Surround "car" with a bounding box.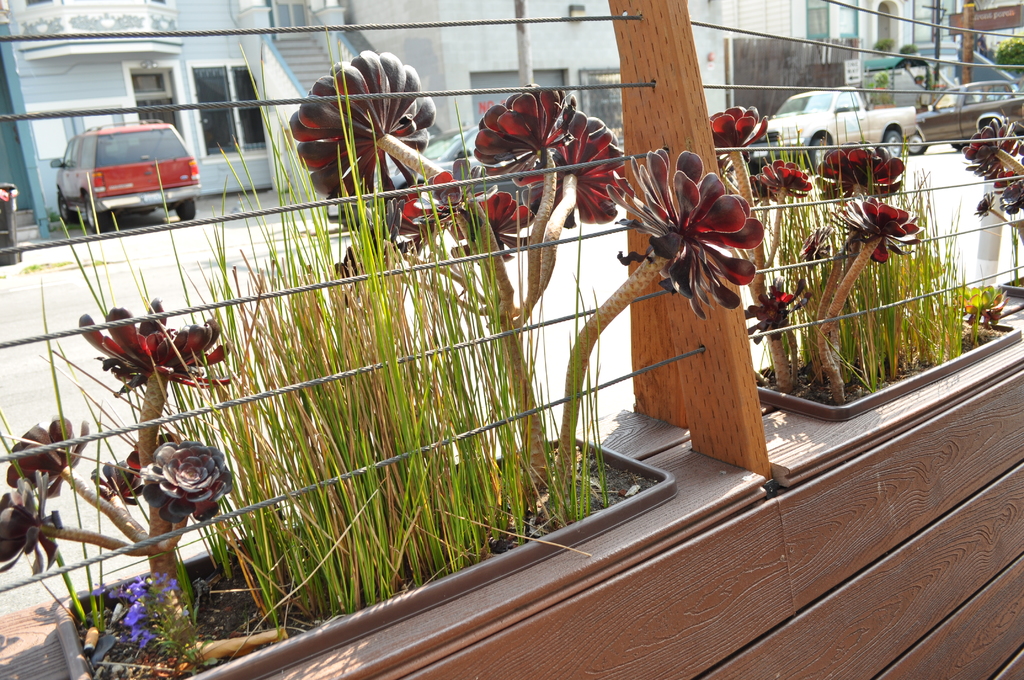
x1=902 y1=77 x2=1023 y2=156.
